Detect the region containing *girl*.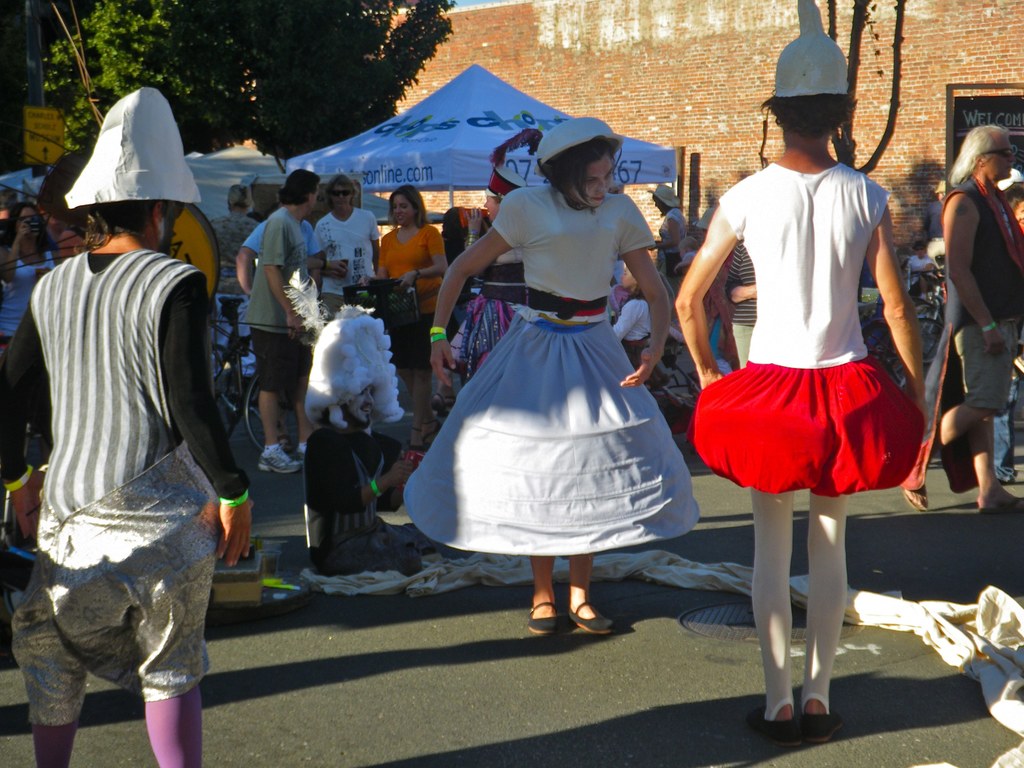
[609, 266, 650, 360].
